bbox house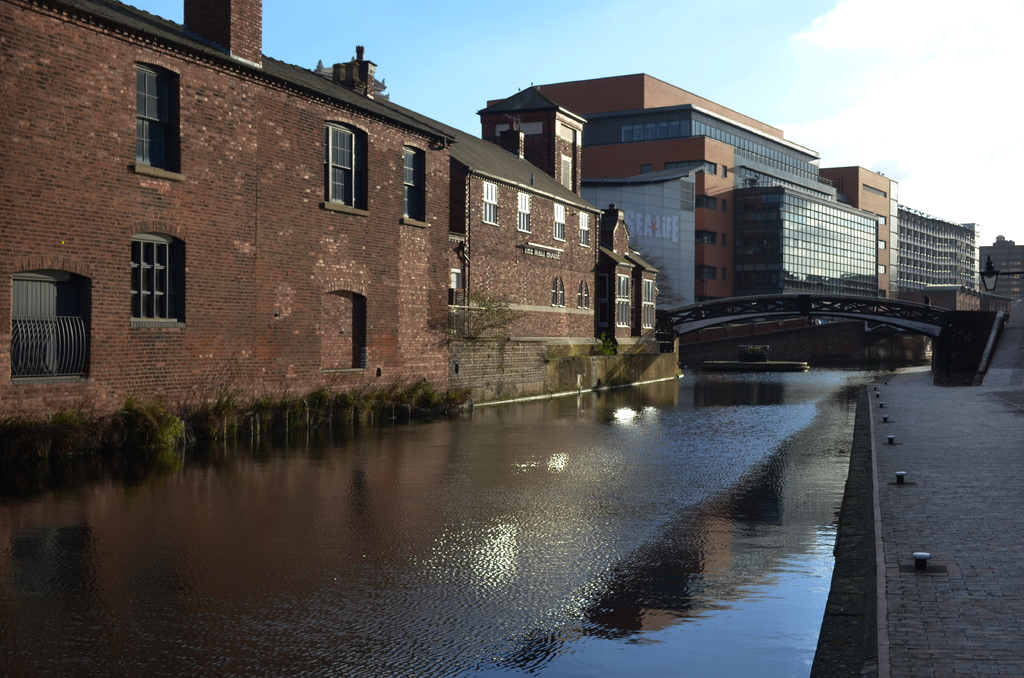
(735,157,836,202)
